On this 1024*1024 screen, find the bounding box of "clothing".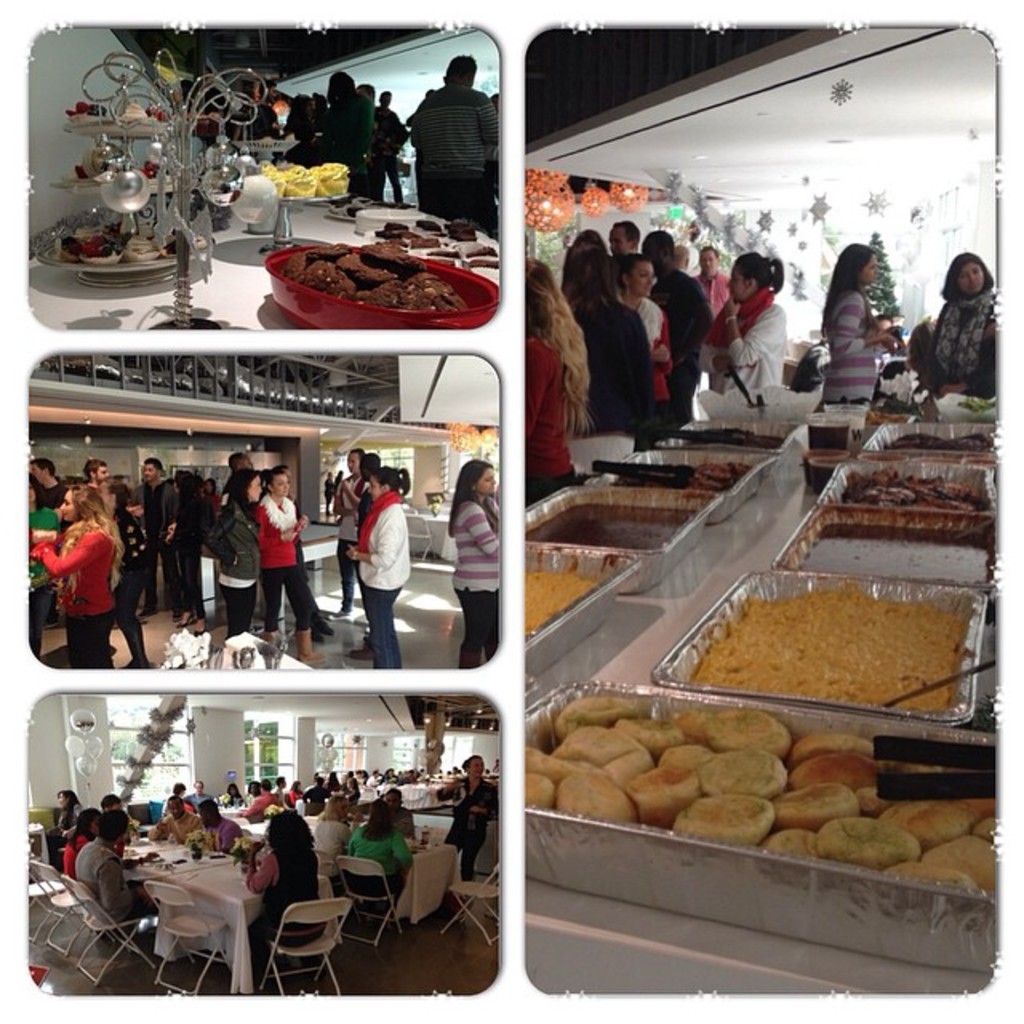
Bounding box: 331, 472, 366, 611.
